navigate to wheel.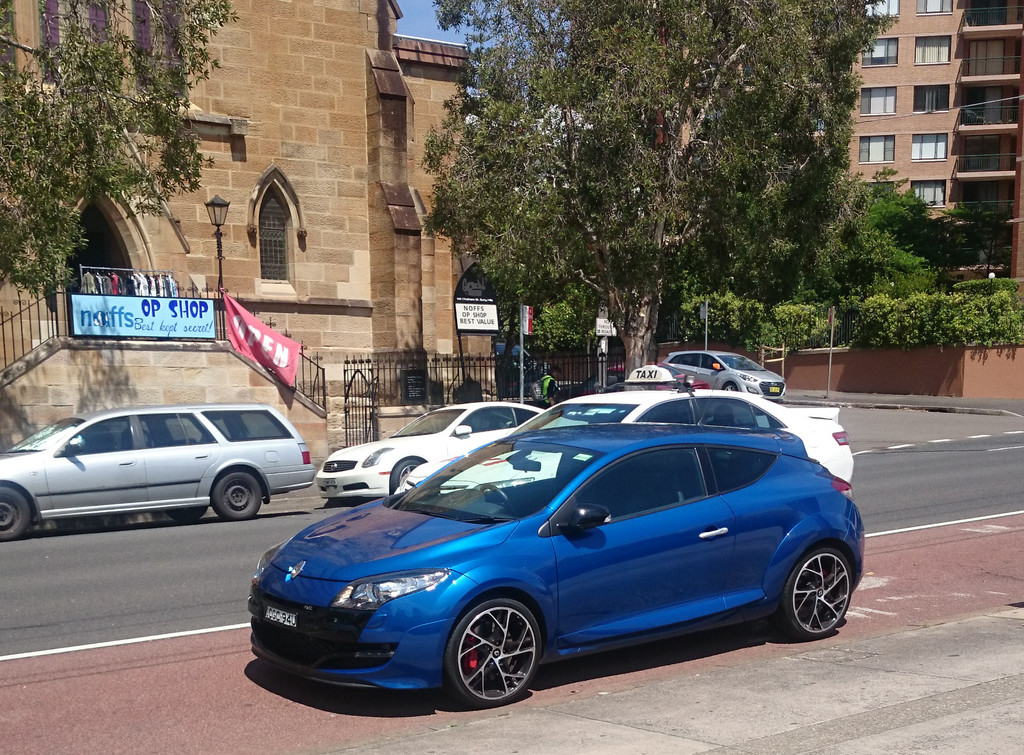
Navigation target: 475 480 520 511.
